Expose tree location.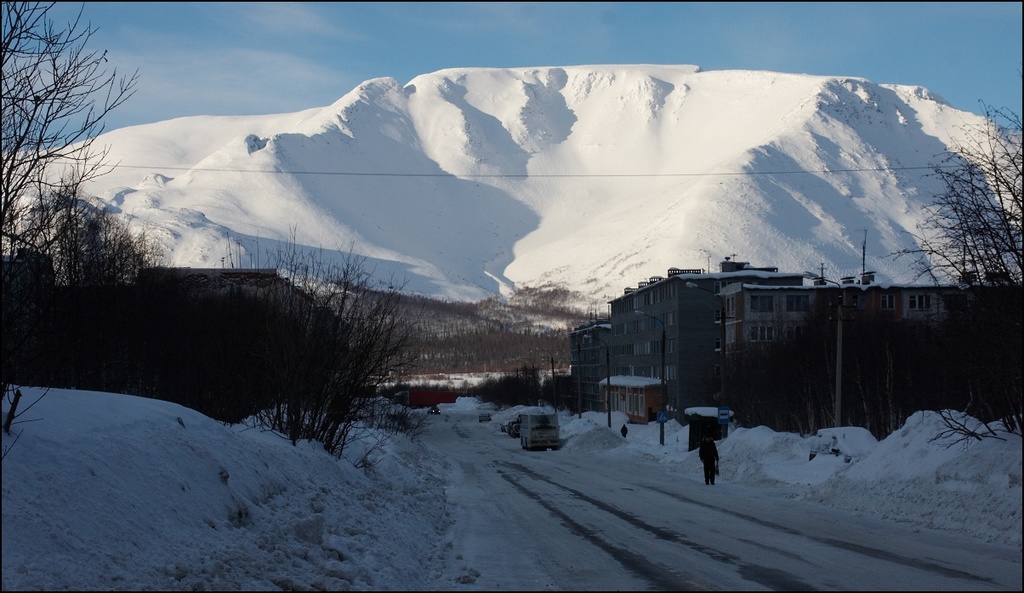
Exposed at locate(32, 209, 153, 326).
